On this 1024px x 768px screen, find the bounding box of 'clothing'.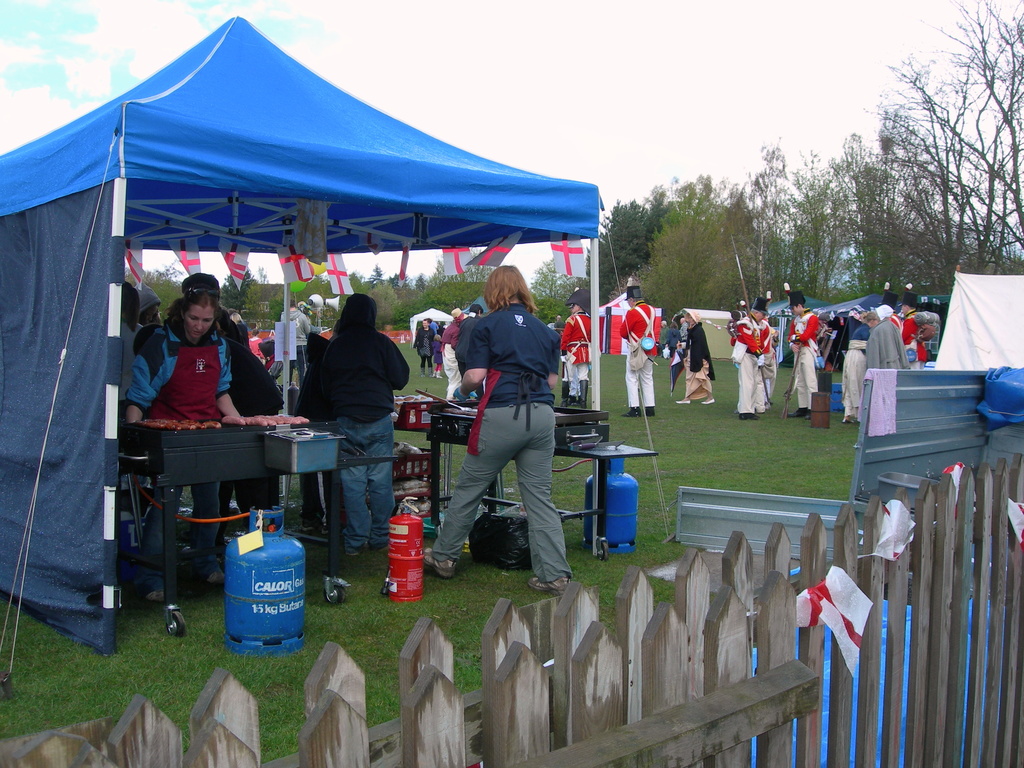
Bounding box: {"x1": 412, "y1": 328, "x2": 435, "y2": 366}.
